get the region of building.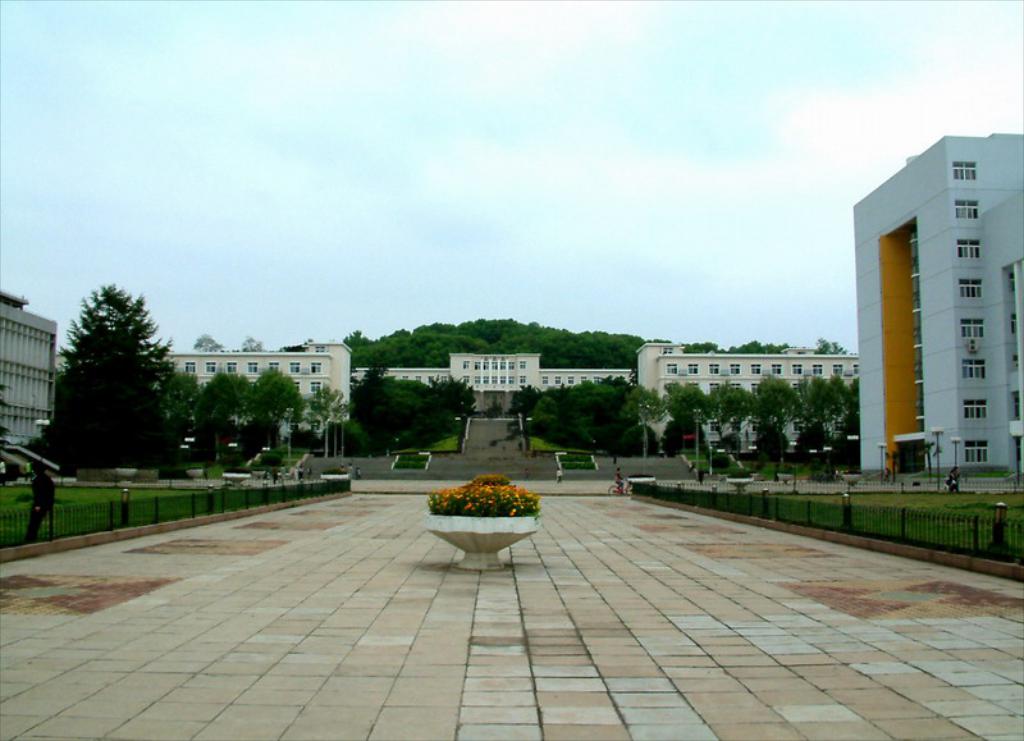
x1=856 y1=134 x2=1023 y2=470.
